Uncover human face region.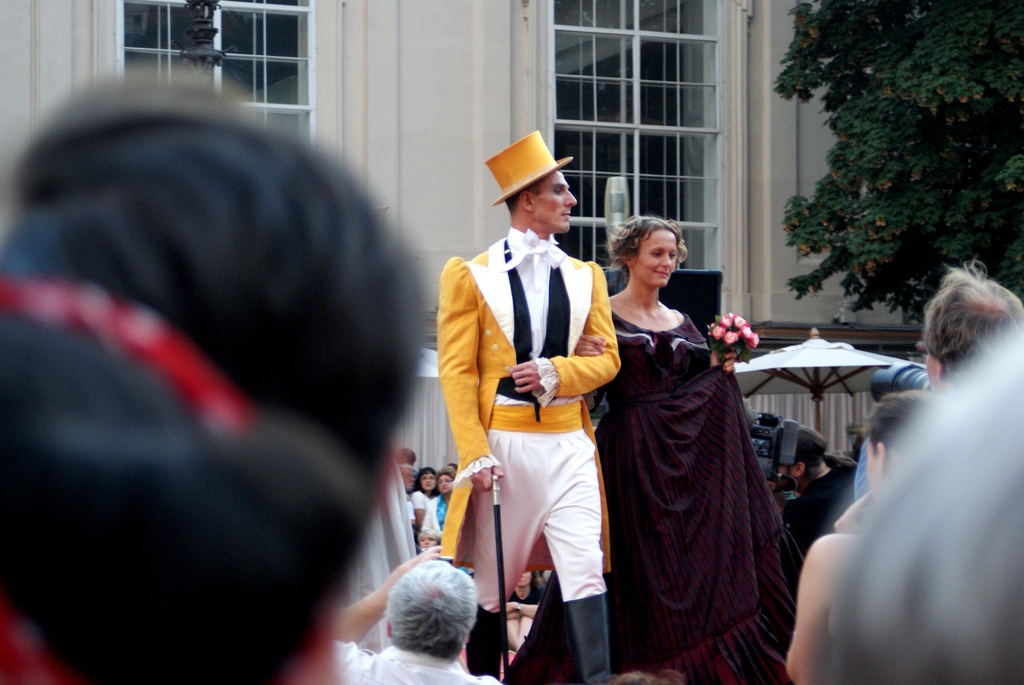
Uncovered: crop(633, 230, 678, 288).
